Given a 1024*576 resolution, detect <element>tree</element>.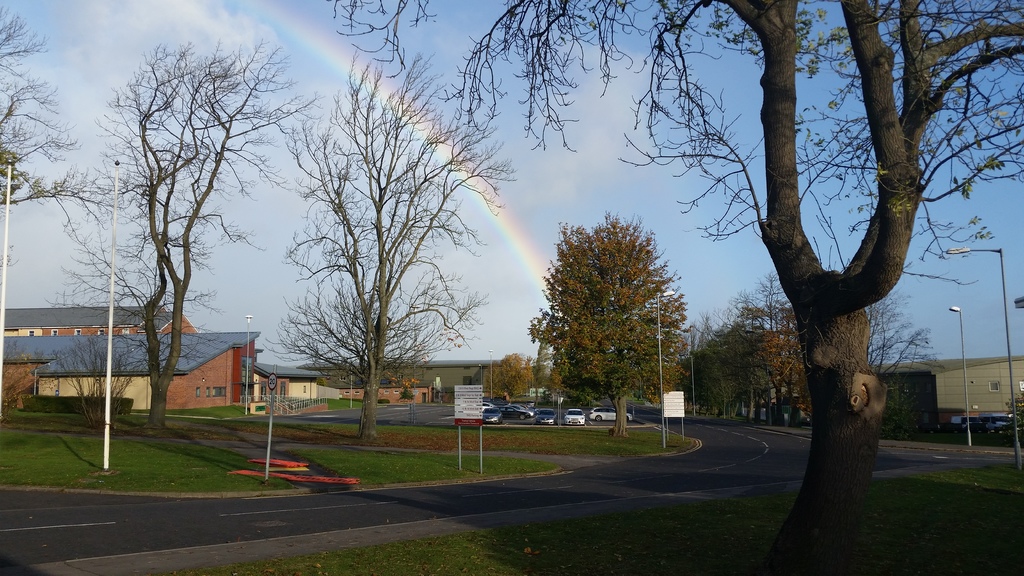
{"left": 0, "top": 0, "right": 150, "bottom": 209}.
